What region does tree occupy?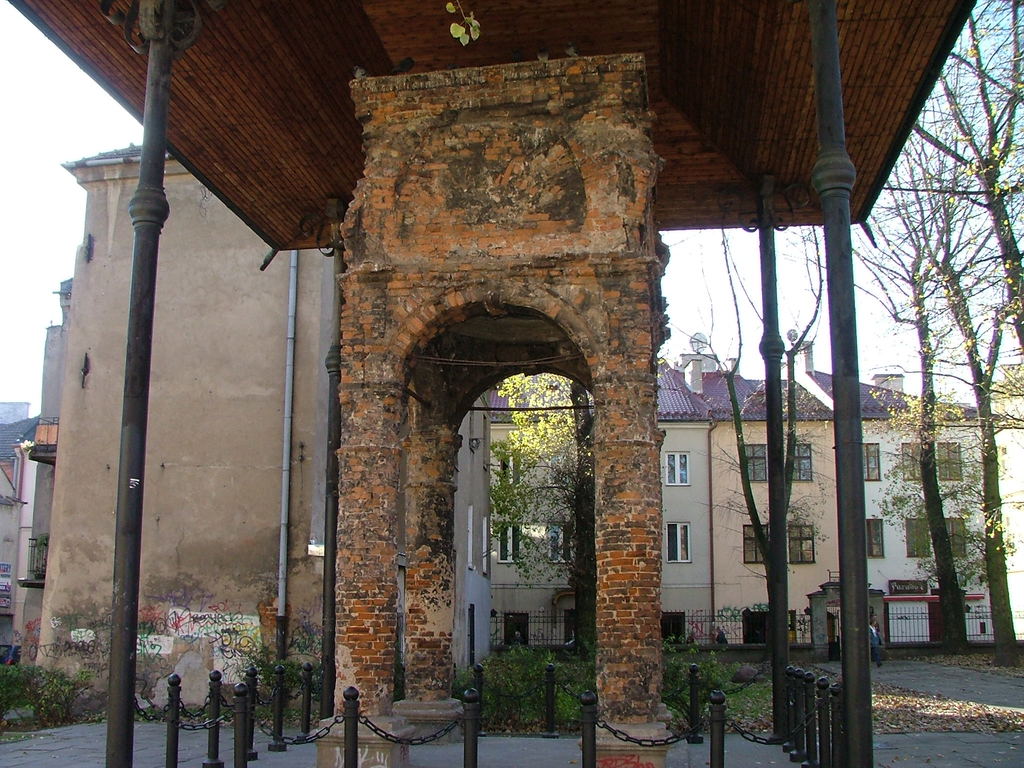
bbox(493, 378, 579, 630).
